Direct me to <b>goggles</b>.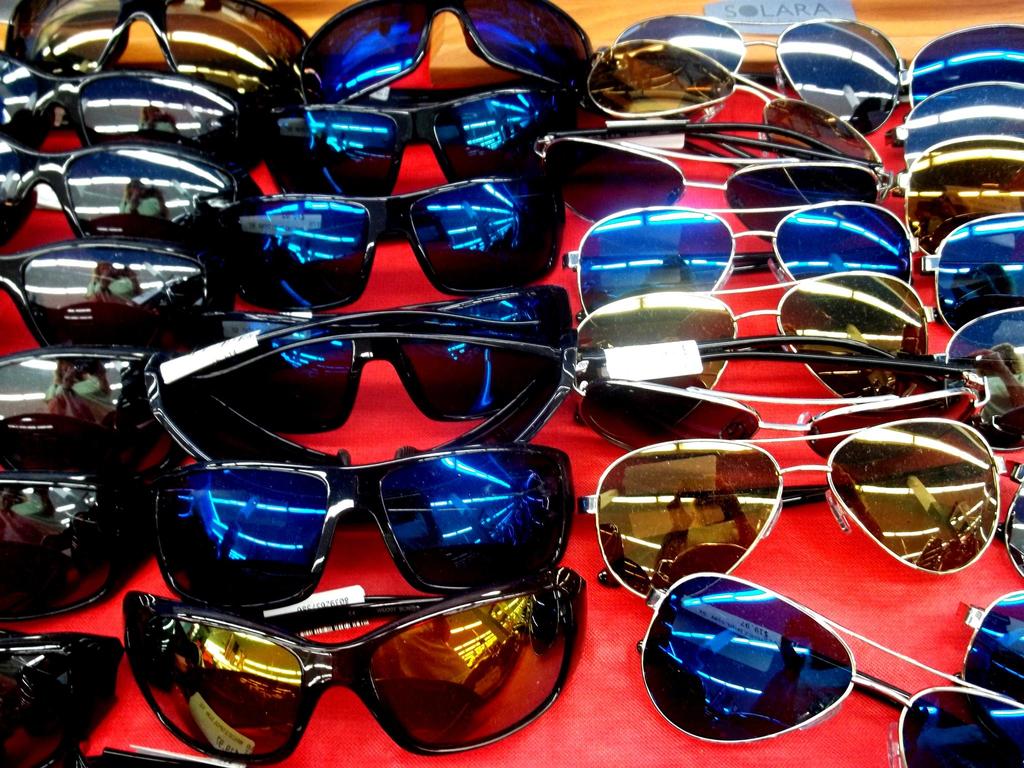
Direction: <box>902,26,1023,110</box>.
